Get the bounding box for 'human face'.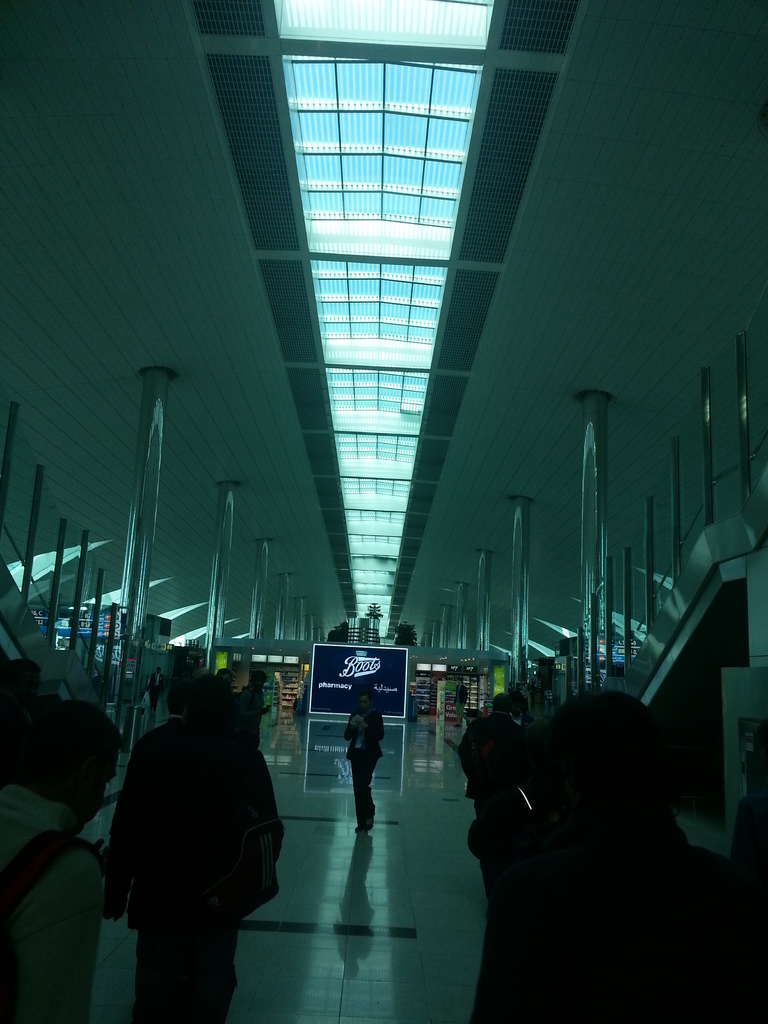
{"left": 223, "top": 673, "right": 236, "bottom": 684}.
